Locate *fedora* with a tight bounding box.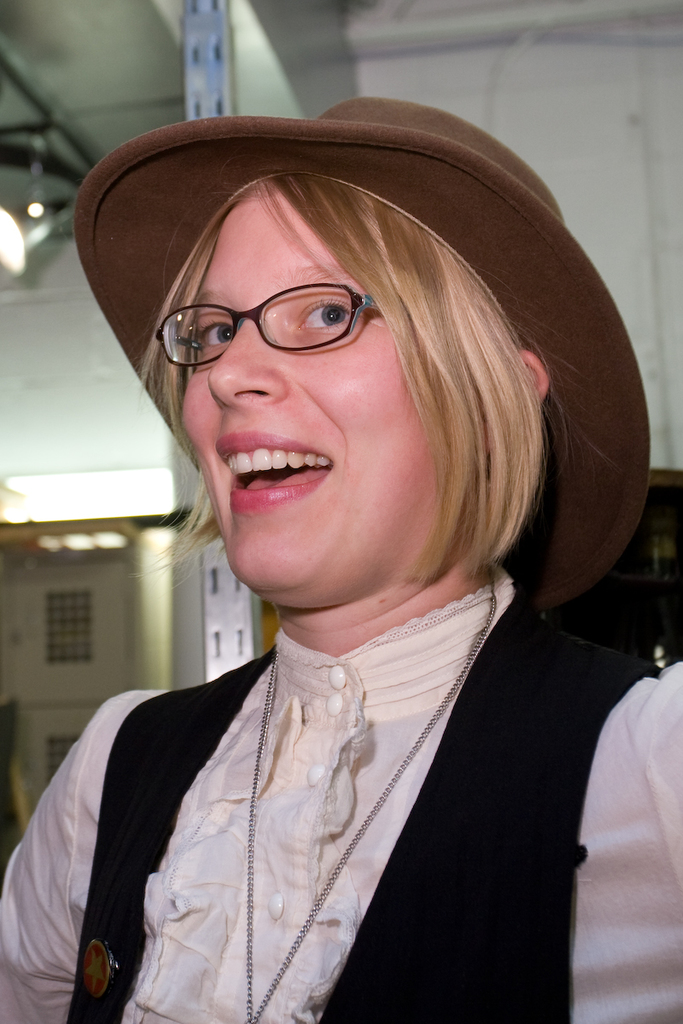
{"x1": 73, "y1": 92, "x2": 657, "y2": 618}.
